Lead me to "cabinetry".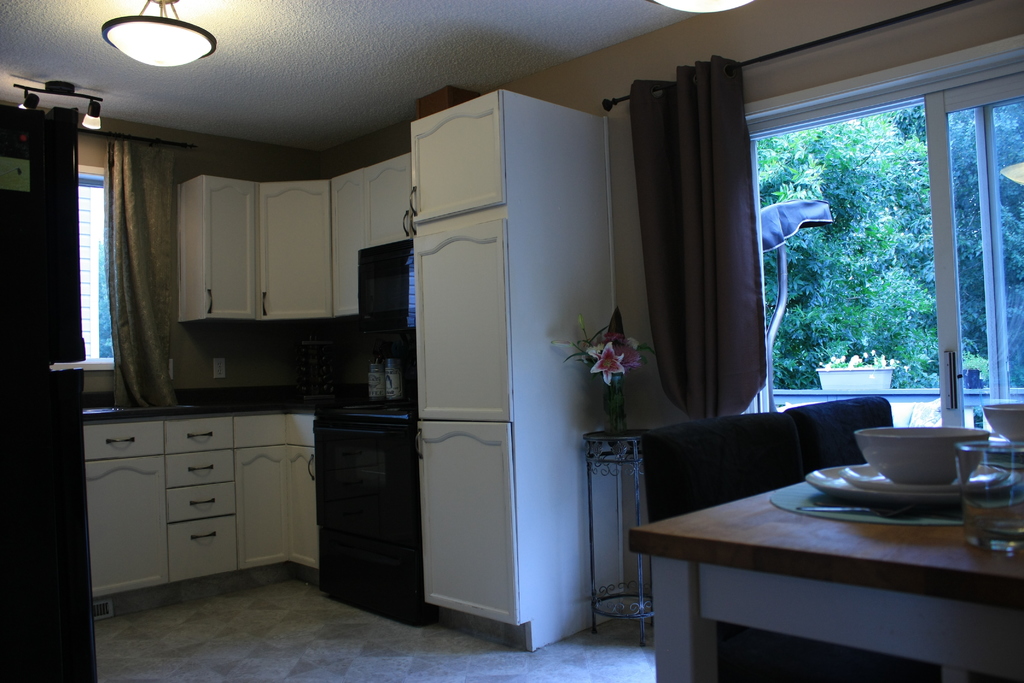
Lead to x1=396 y1=89 x2=635 y2=628.
